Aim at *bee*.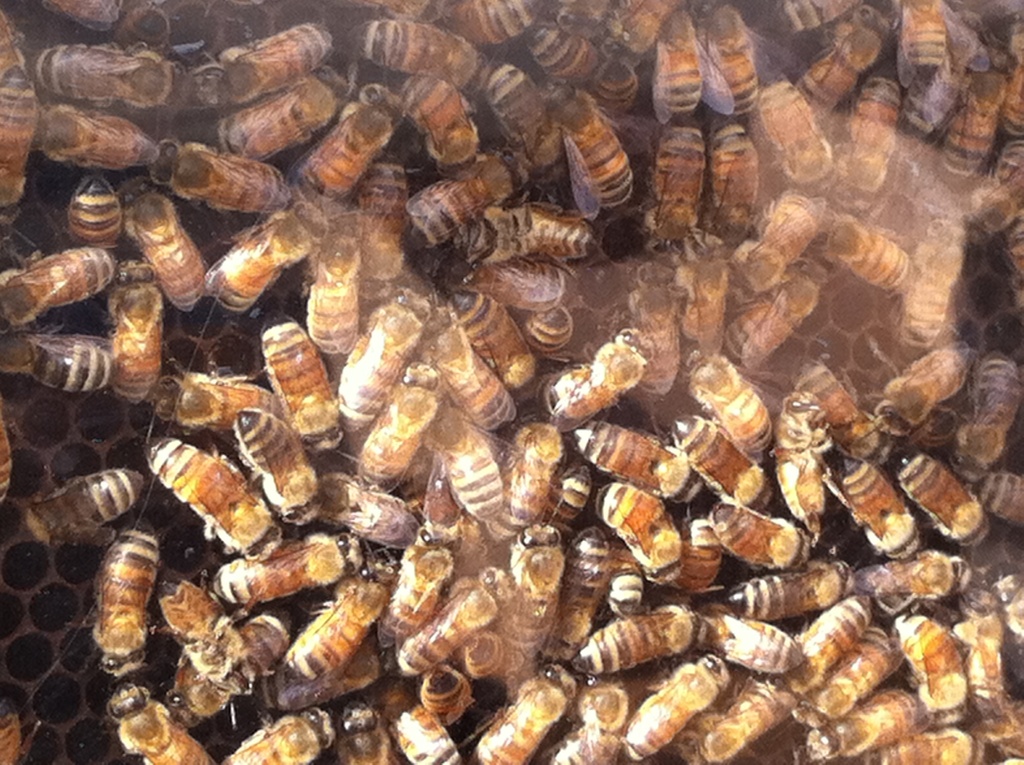
Aimed at pyautogui.locateOnScreen(412, 285, 511, 435).
